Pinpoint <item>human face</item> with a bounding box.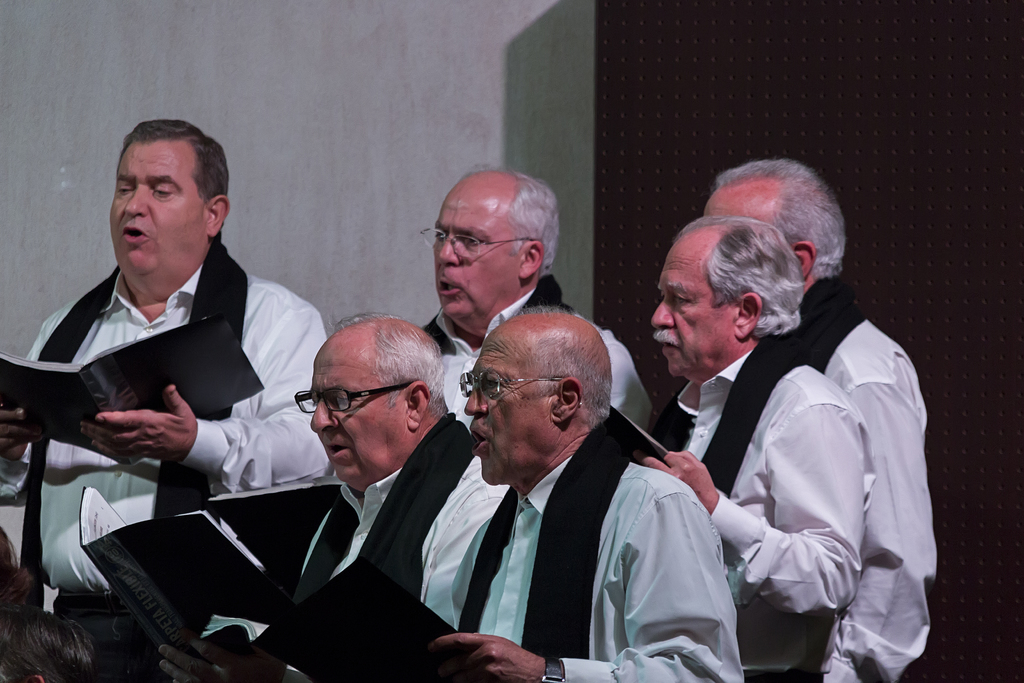
[x1=466, y1=327, x2=558, y2=475].
